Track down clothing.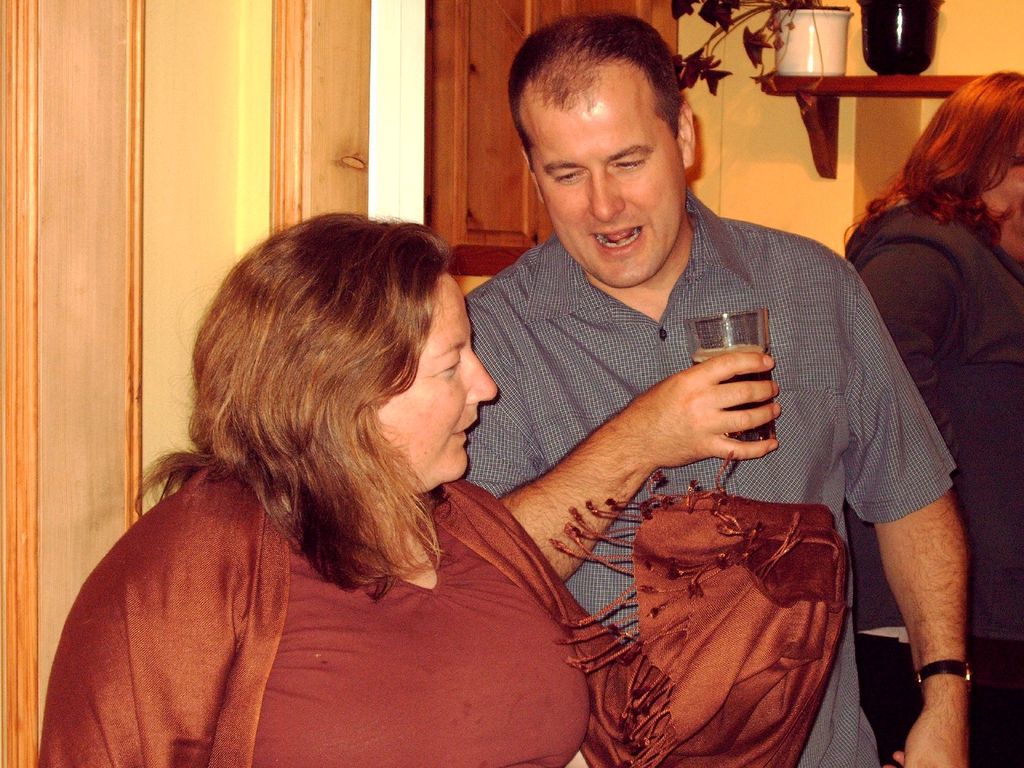
Tracked to rect(836, 195, 1023, 648).
